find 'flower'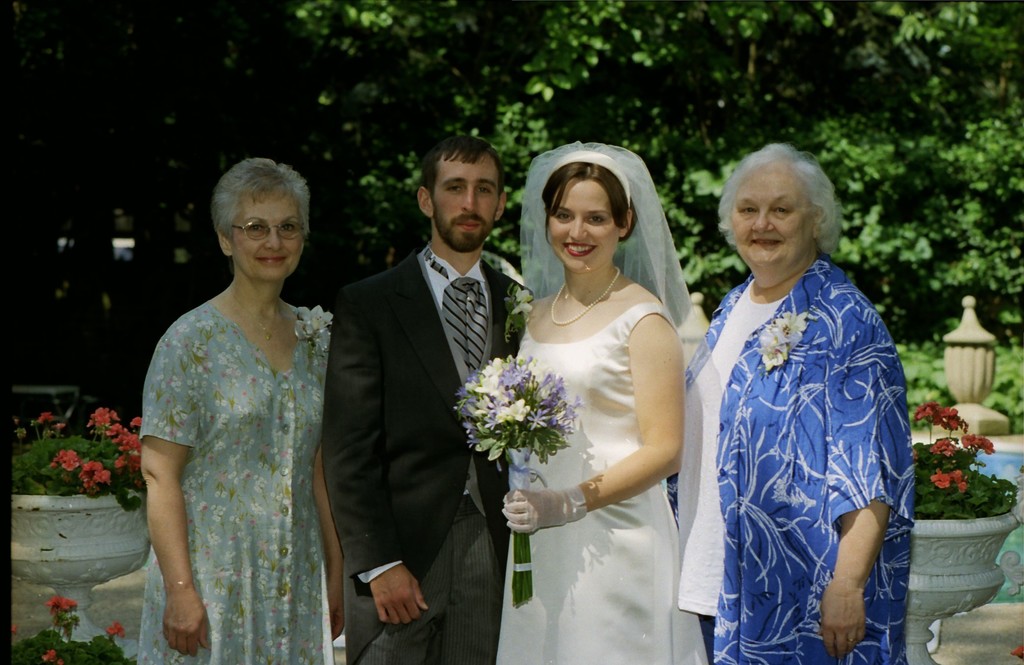
<box>29,402,145,500</box>
